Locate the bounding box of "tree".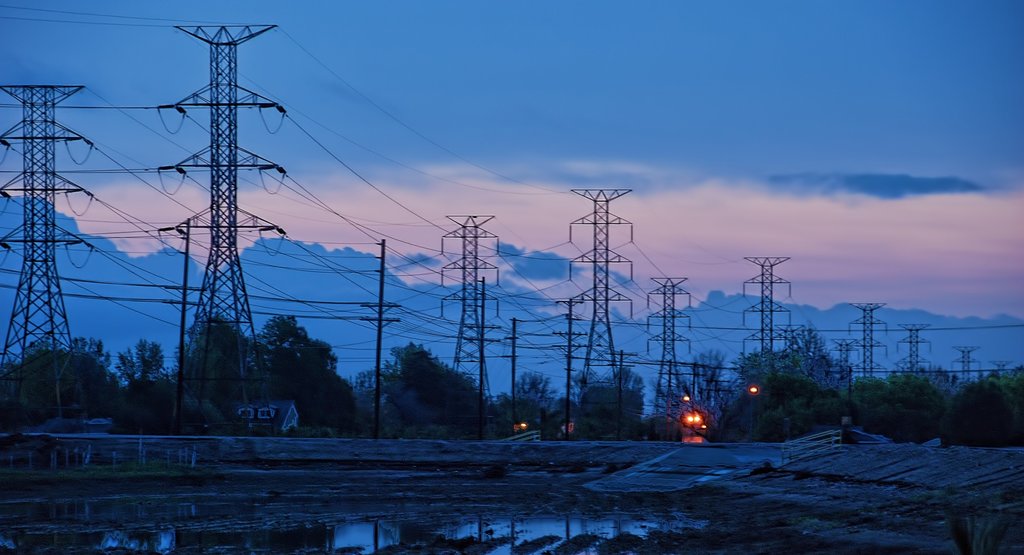
Bounding box: (365,335,502,443).
